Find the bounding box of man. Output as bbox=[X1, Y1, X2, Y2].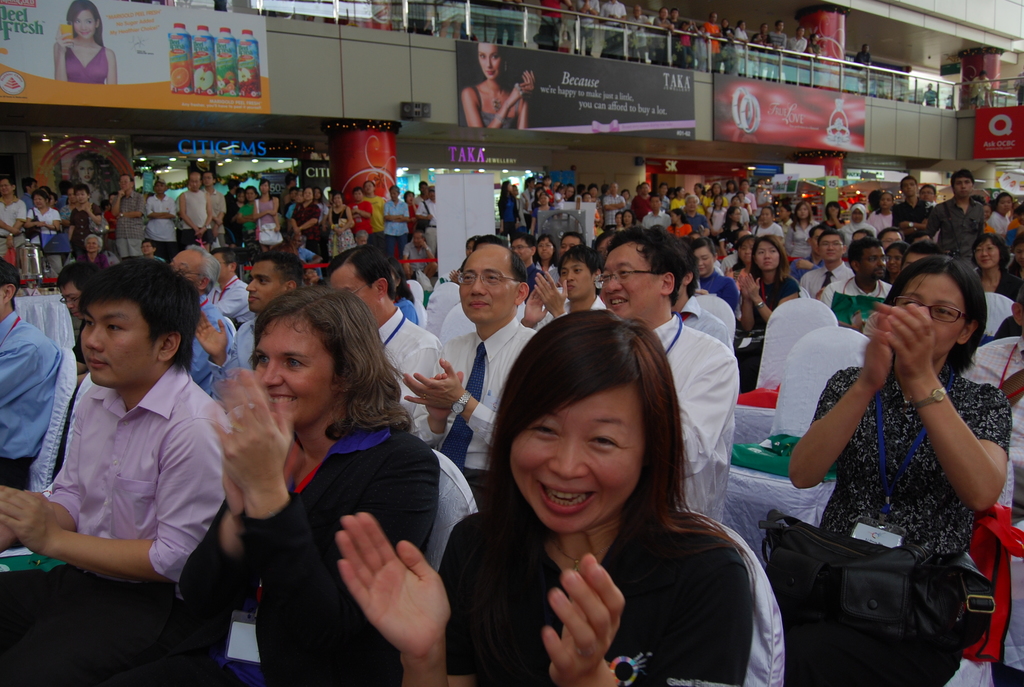
bbox=[735, 20, 749, 67].
